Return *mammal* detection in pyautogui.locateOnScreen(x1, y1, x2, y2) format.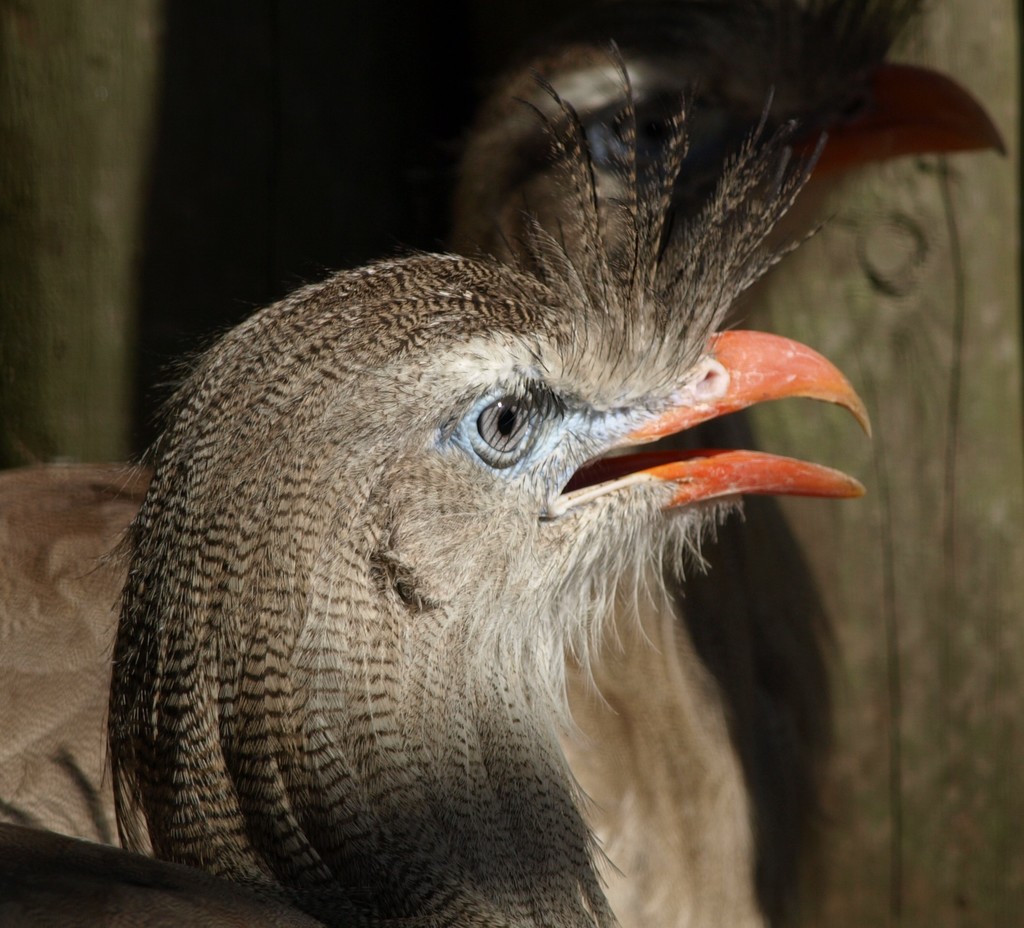
pyautogui.locateOnScreen(0, 14, 942, 922).
